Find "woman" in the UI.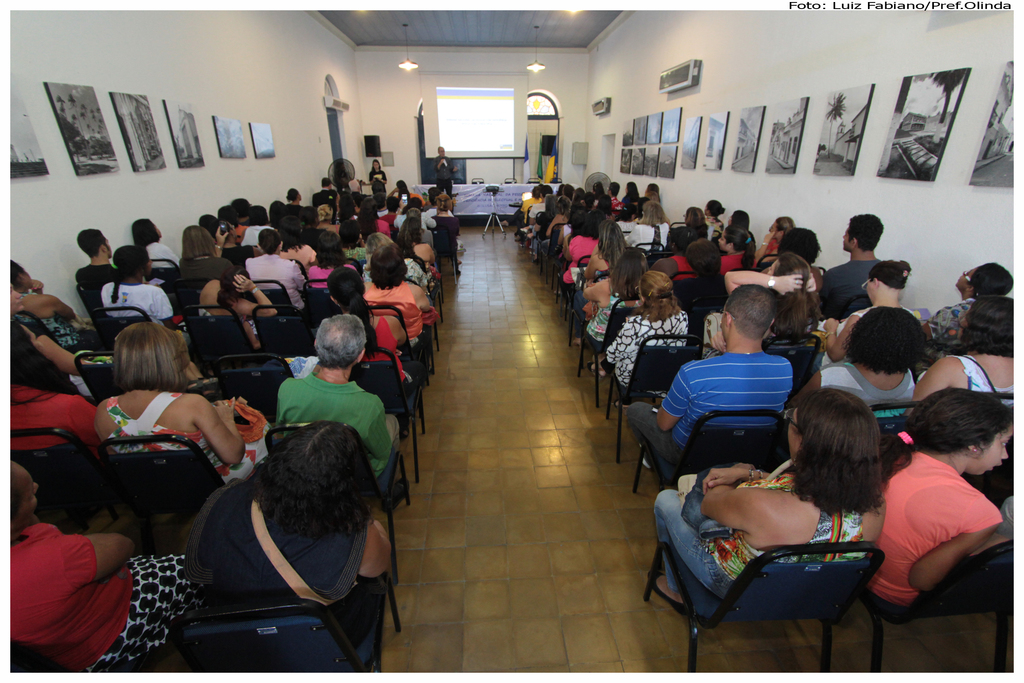
UI element at 201, 213, 252, 256.
